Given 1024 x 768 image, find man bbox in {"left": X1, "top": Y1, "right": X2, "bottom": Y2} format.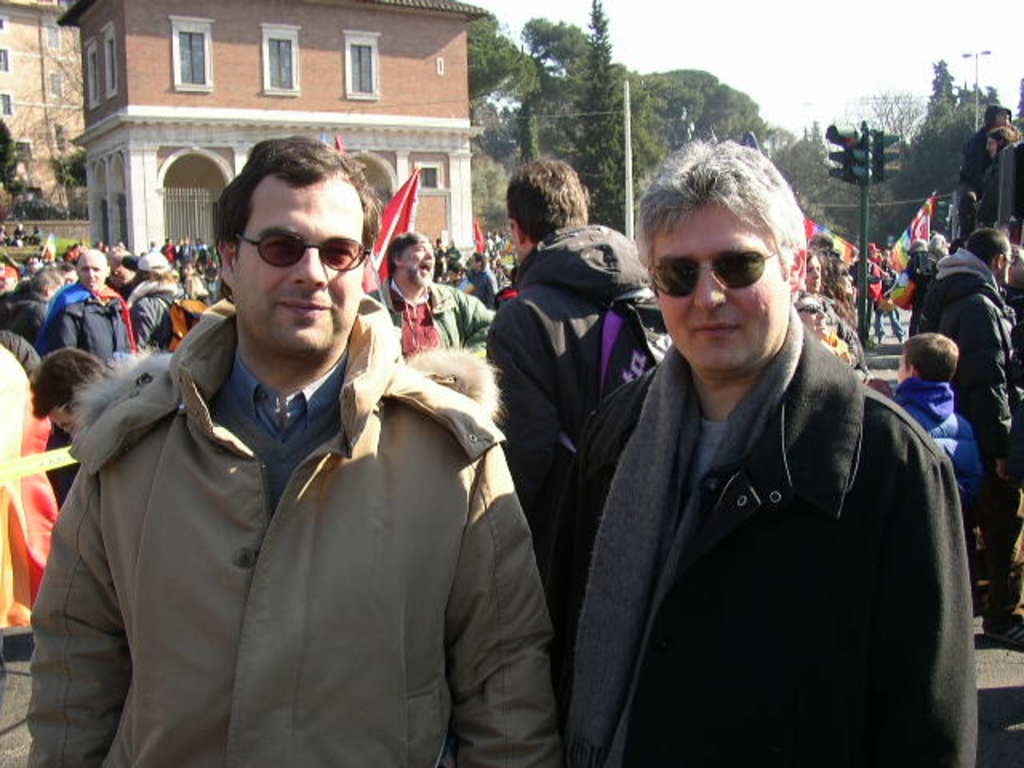
{"left": 859, "top": 240, "right": 885, "bottom": 344}.
